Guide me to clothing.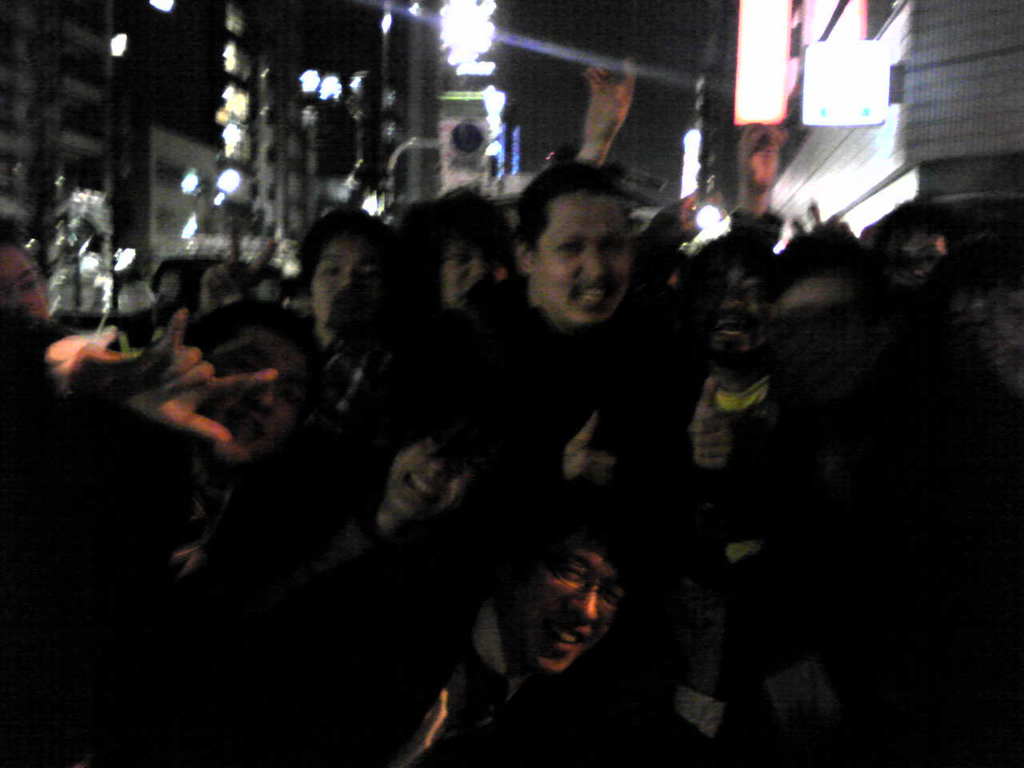
Guidance: (left=302, top=590, right=537, bottom=767).
